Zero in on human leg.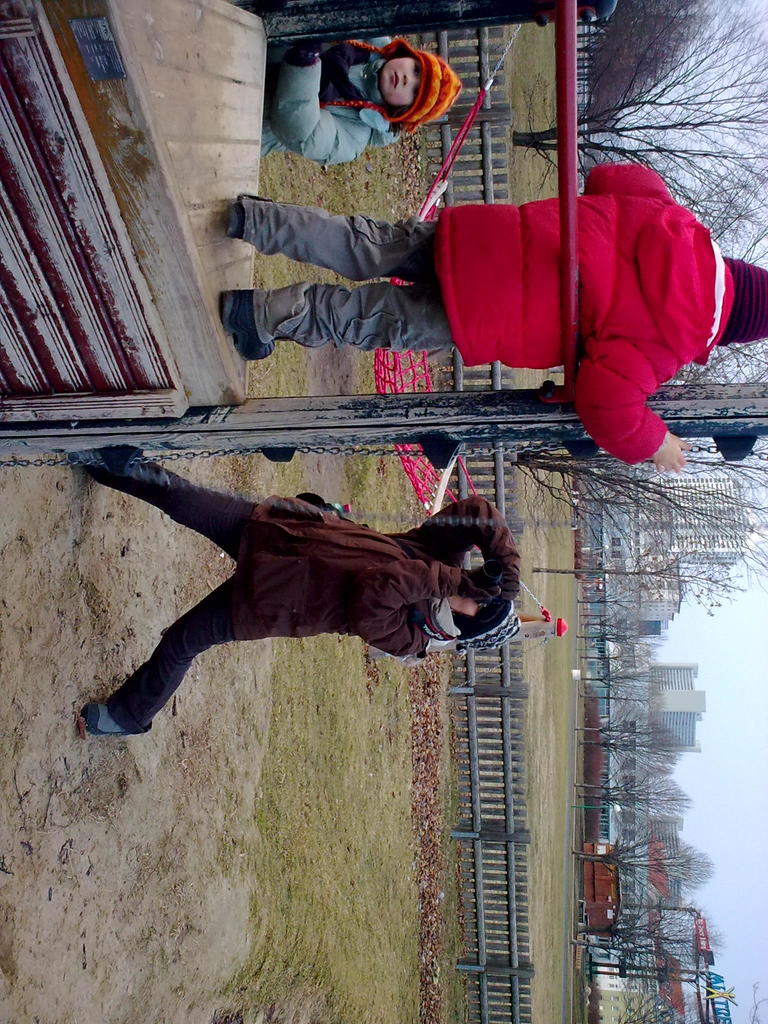
Zeroed in: locate(72, 442, 280, 542).
